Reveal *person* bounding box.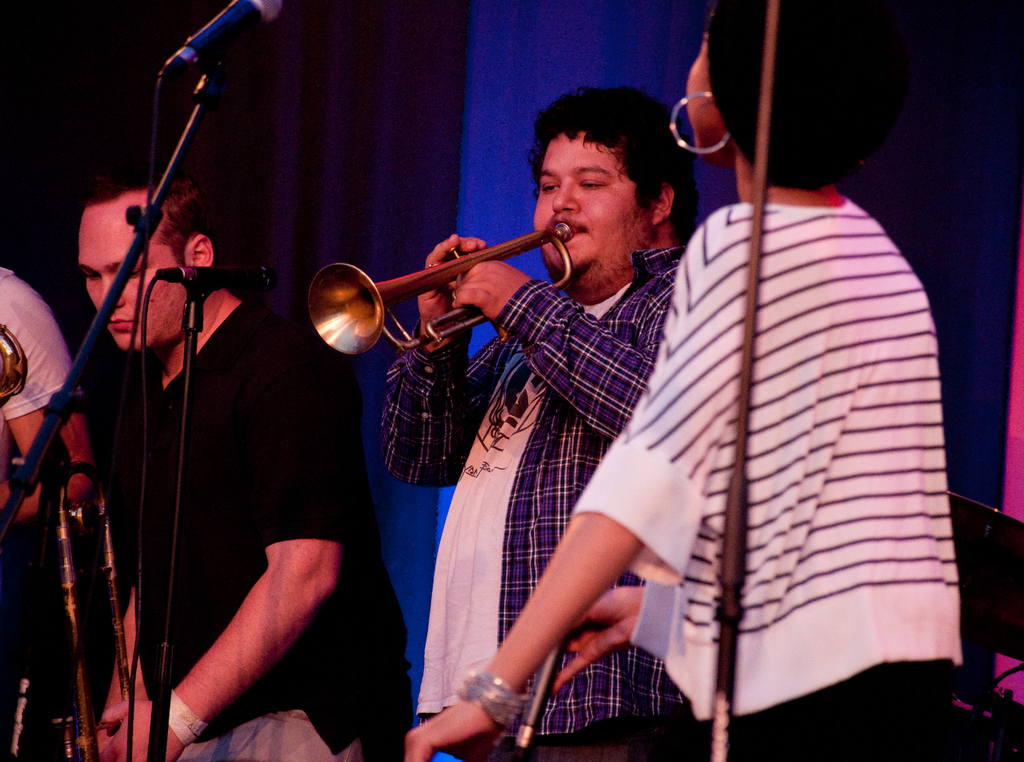
Revealed: left=399, top=0, right=961, bottom=761.
